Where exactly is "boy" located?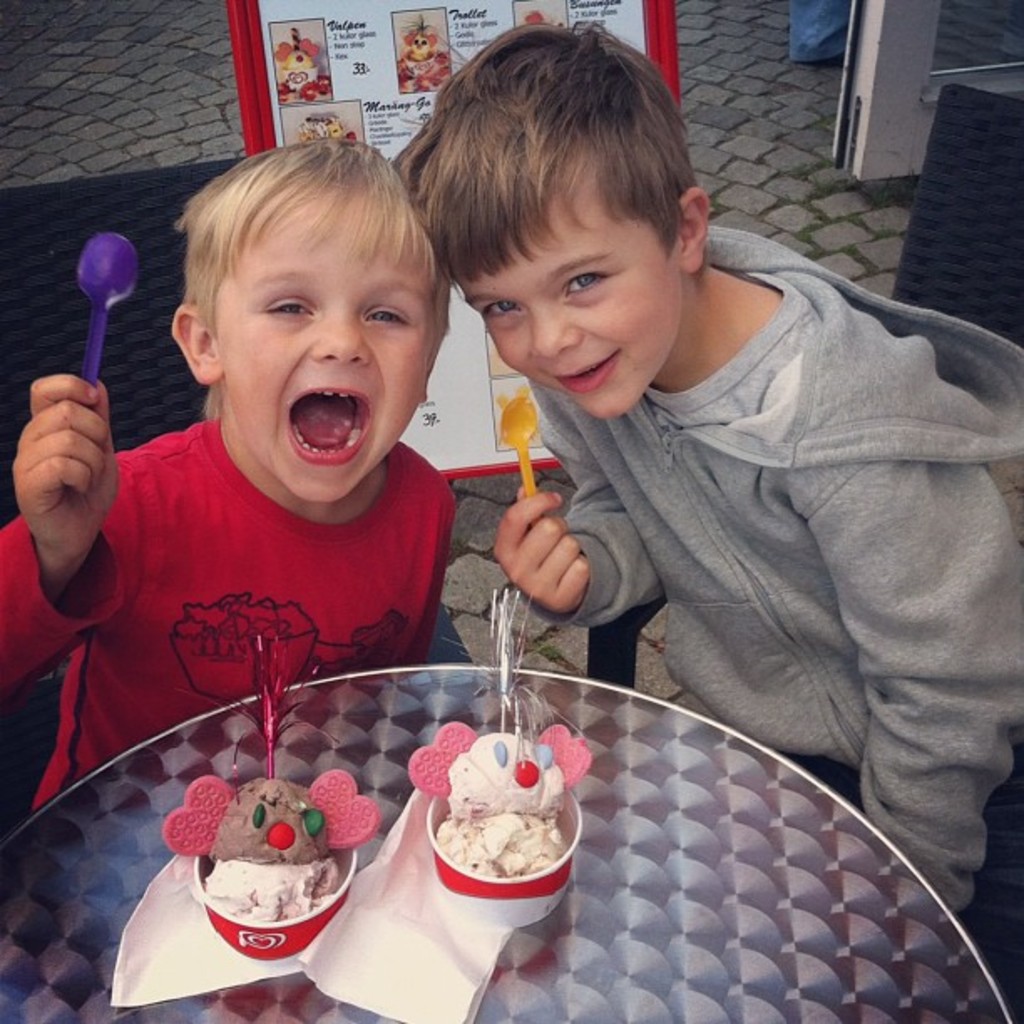
Its bounding box is (390, 18, 1022, 1021).
